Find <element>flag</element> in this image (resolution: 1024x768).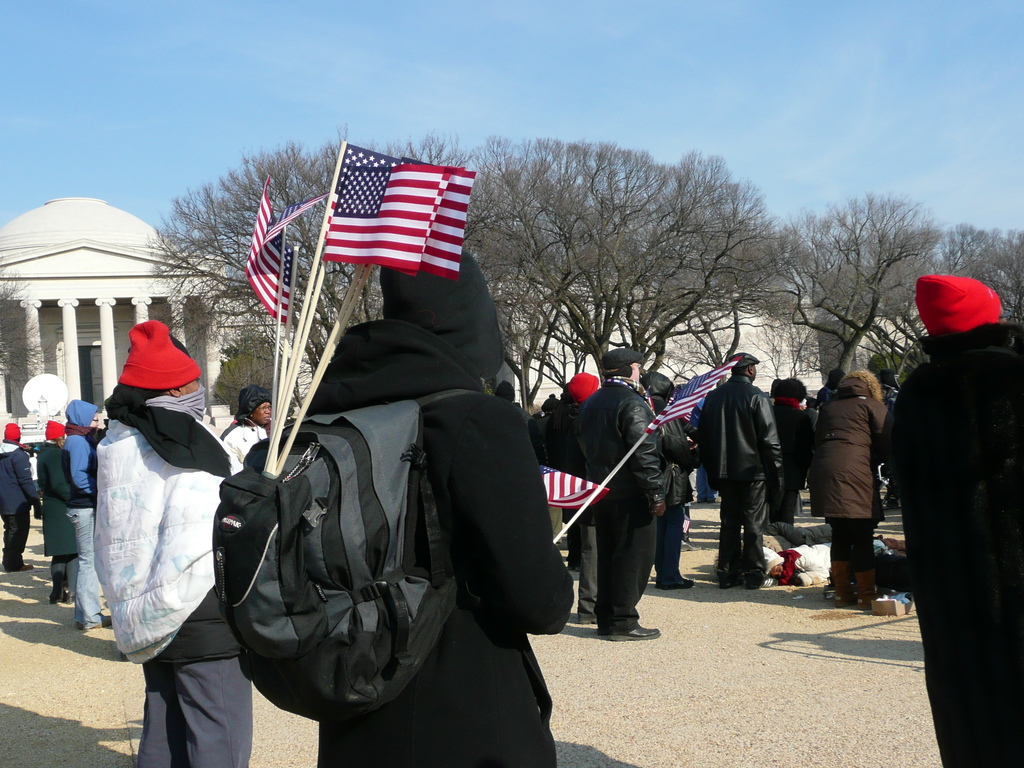
380/162/469/277.
